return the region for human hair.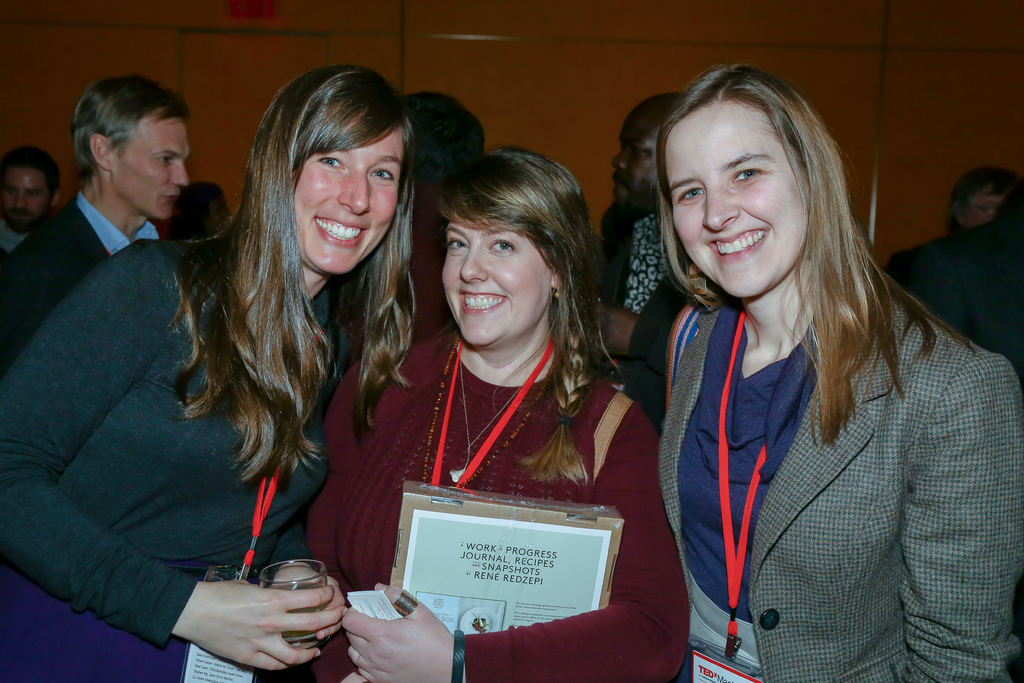
Rect(436, 139, 625, 491).
